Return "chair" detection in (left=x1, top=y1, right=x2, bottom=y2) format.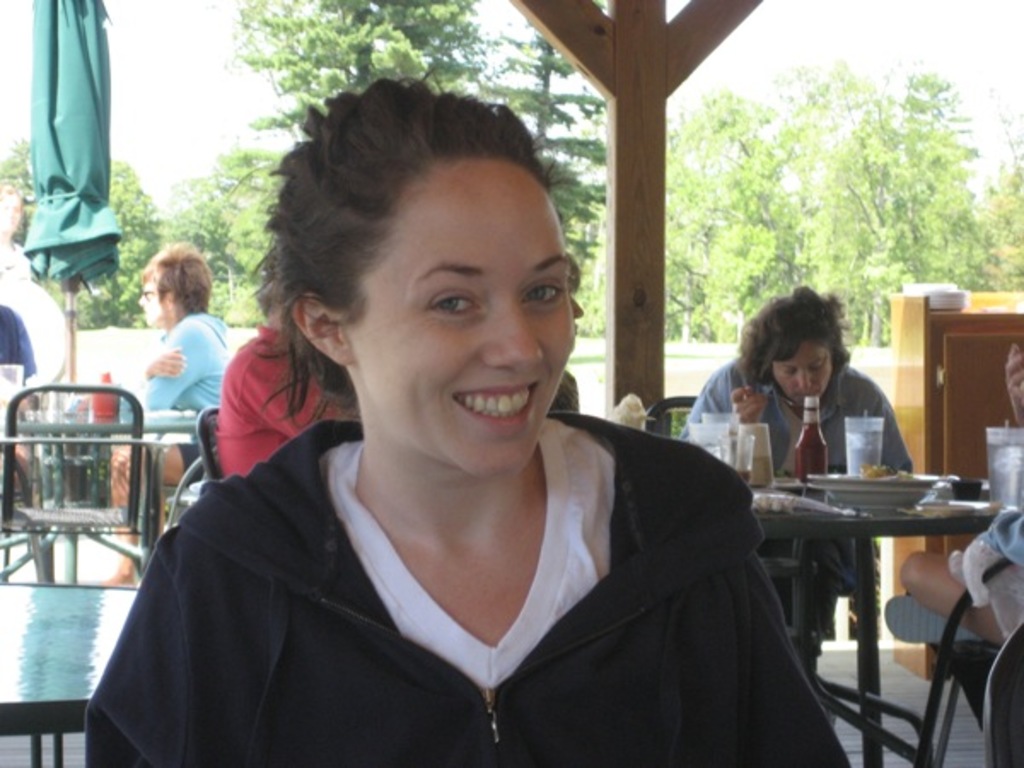
(left=0, top=379, right=147, bottom=592).
